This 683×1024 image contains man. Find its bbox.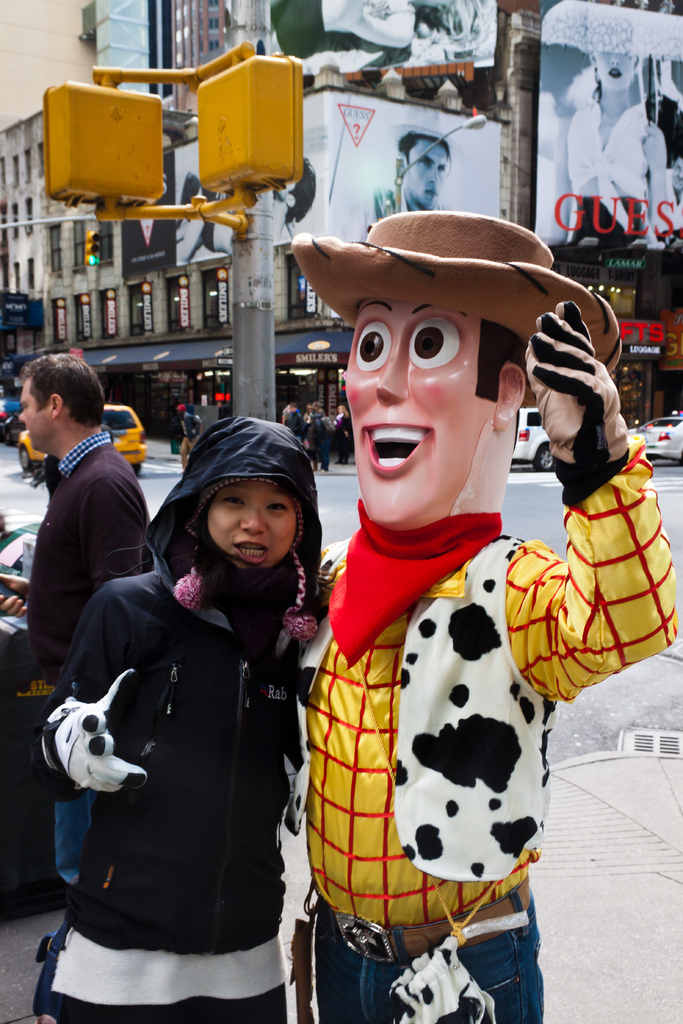
detection(357, 128, 456, 240).
